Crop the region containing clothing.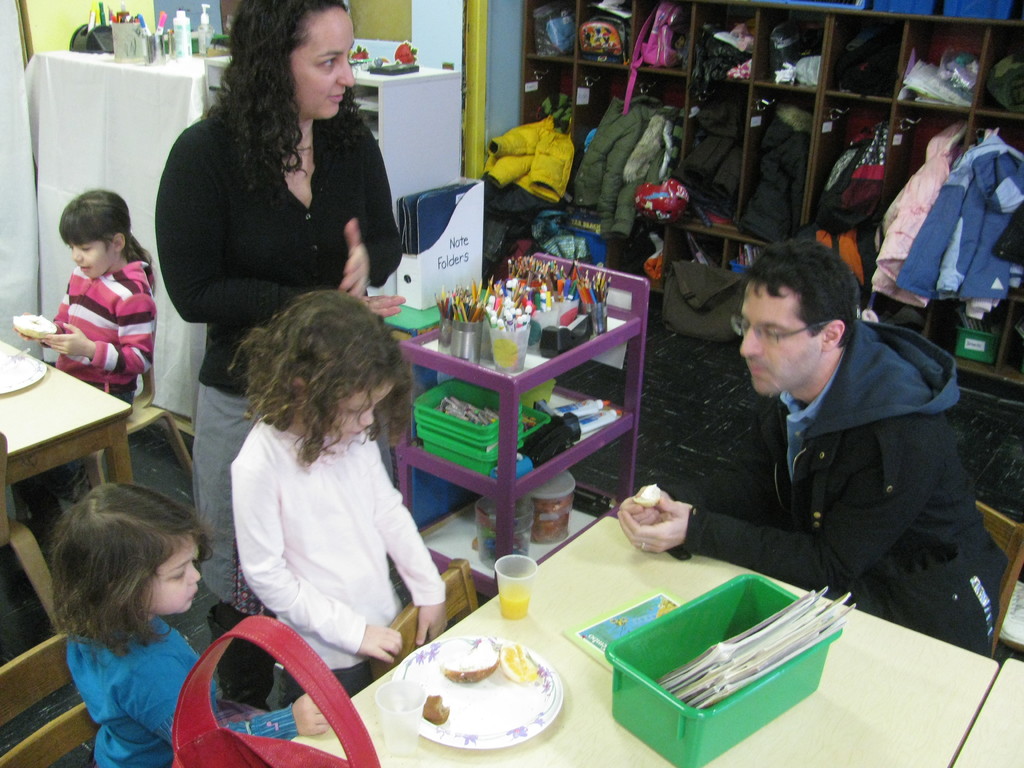
Crop region: {"x1": 570, "y1": 90, "x2": 673, "y2": 239}.
